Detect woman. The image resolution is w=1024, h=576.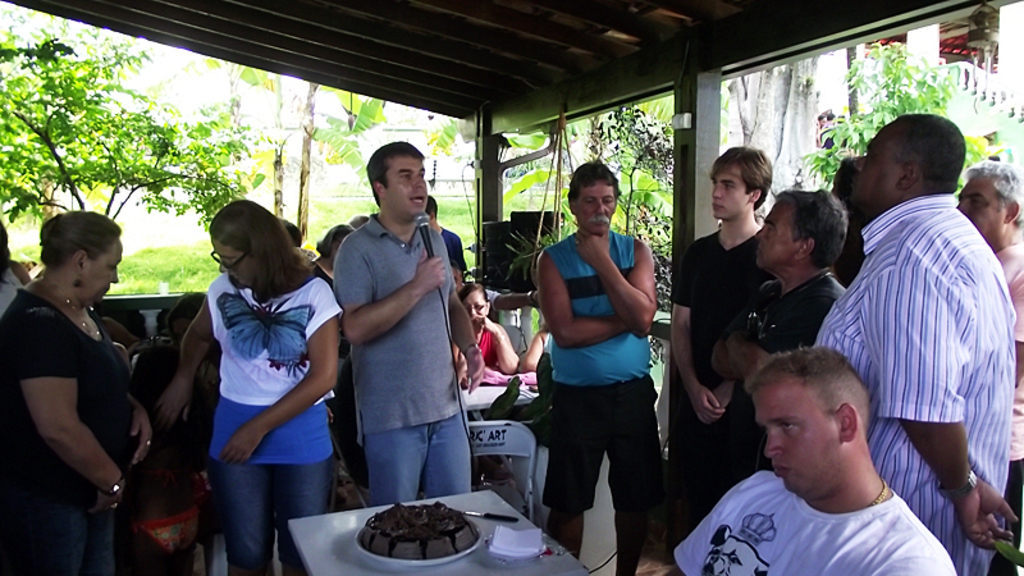
[left=454, top=275, right=515, bottom=374].
